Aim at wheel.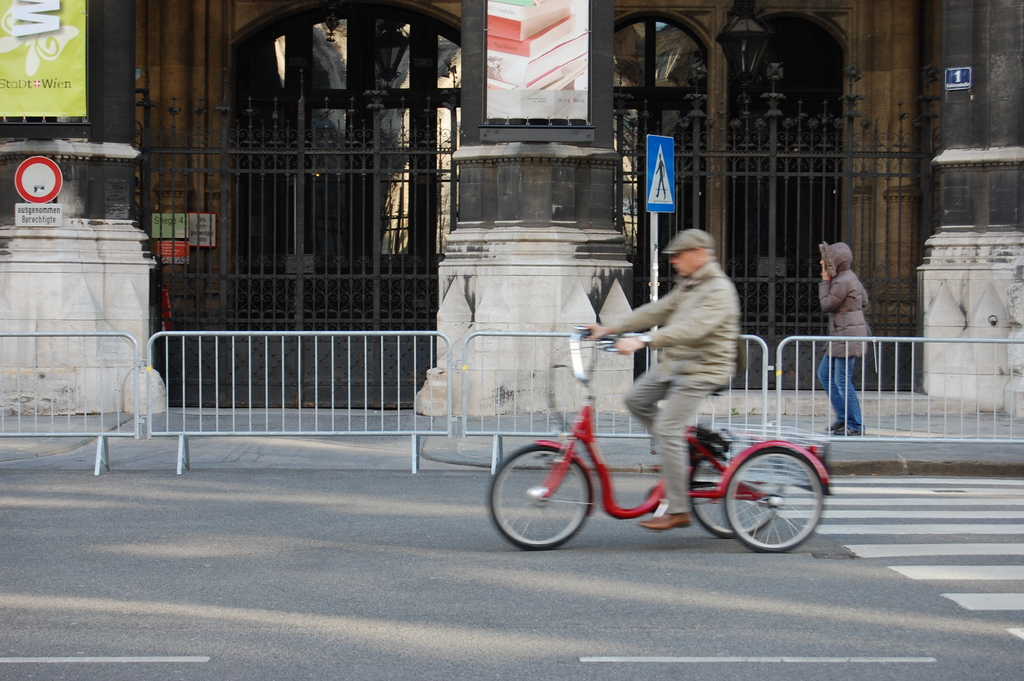
Aimed at left=684, top=443, right=774, bottom=540.
